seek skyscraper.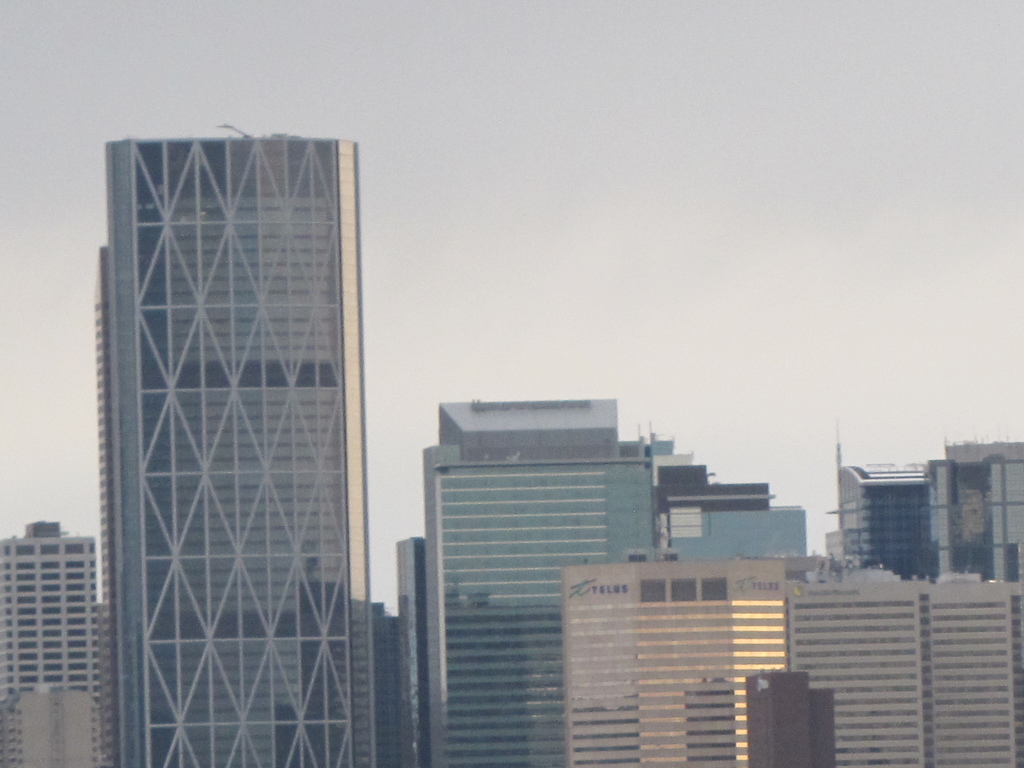
[left=93, top=119, right=358, bottom=767].
